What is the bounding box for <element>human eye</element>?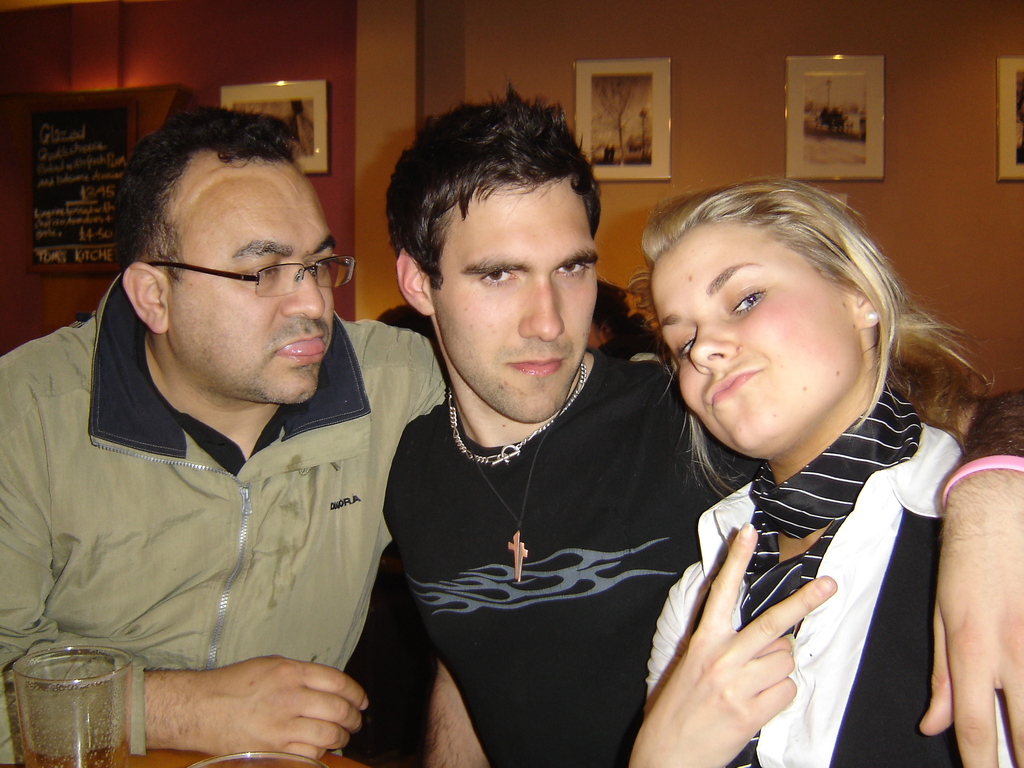
BBox(244, 263, 284, 285).
